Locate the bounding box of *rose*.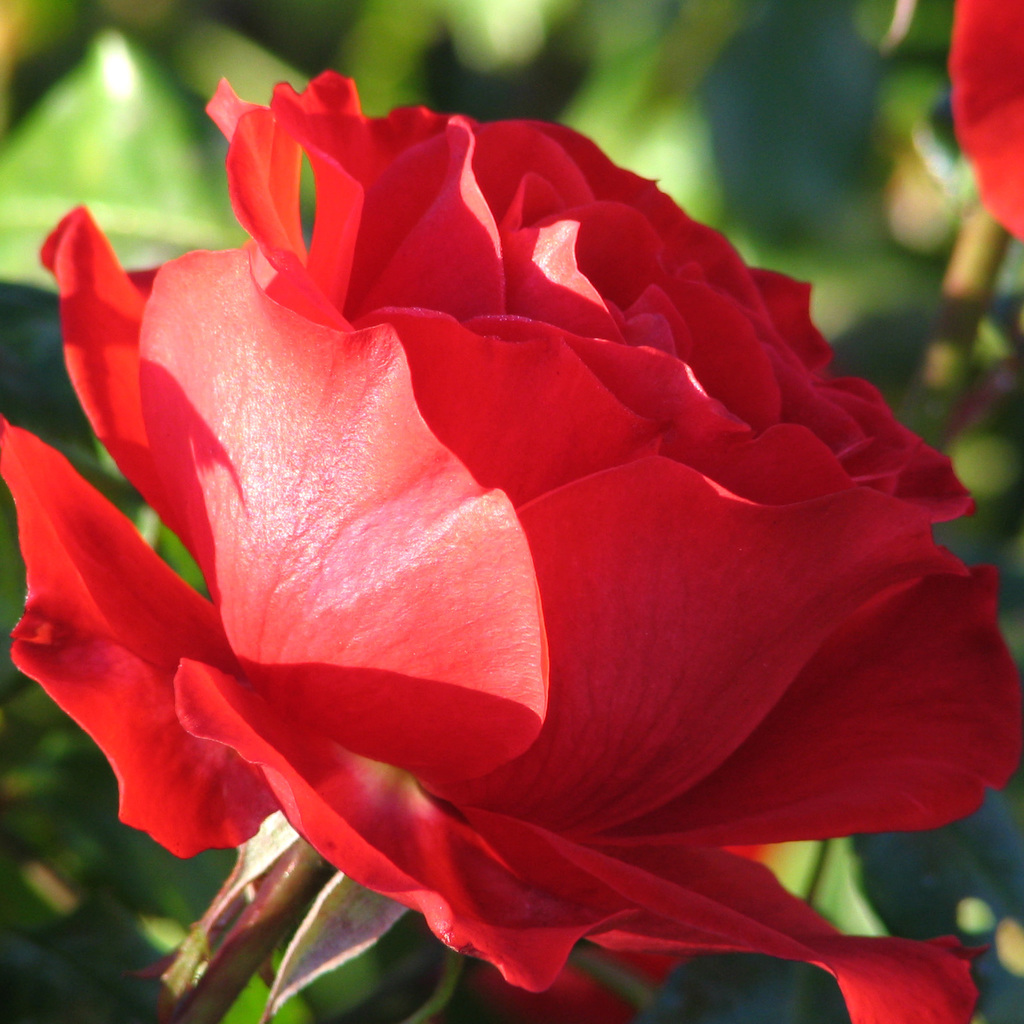
Bounding box: pyautogui.locateOnScreen(943, 0, 1023, 246).
